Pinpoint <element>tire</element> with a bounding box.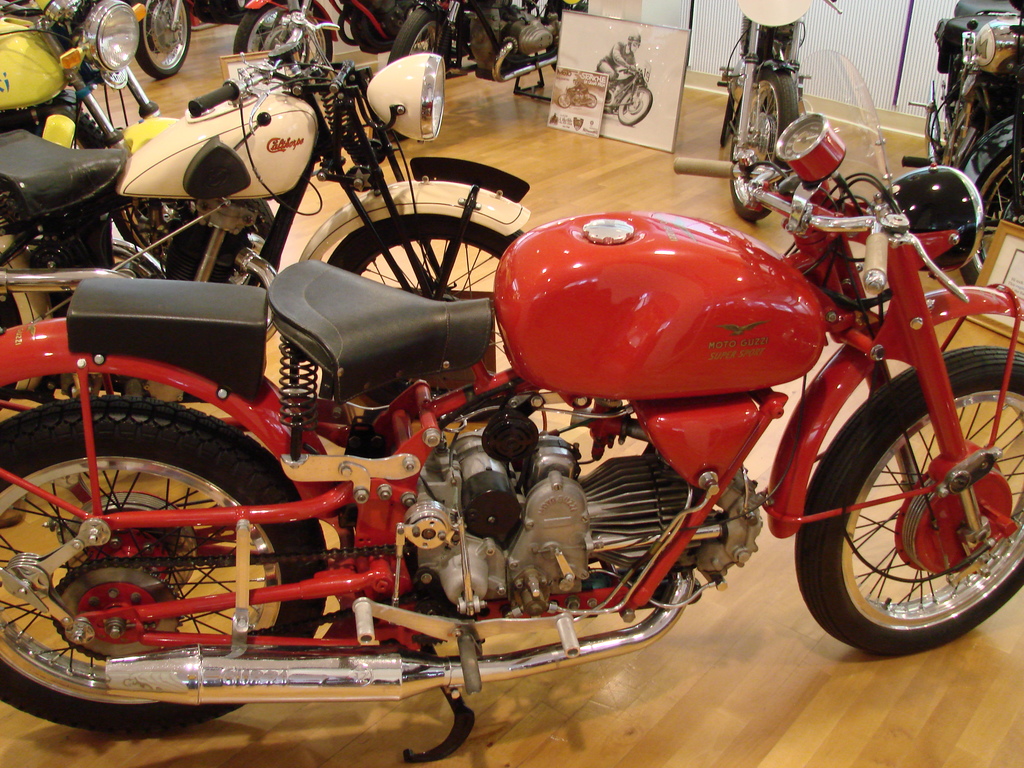
BBox(794, 339, 1023, 650).
